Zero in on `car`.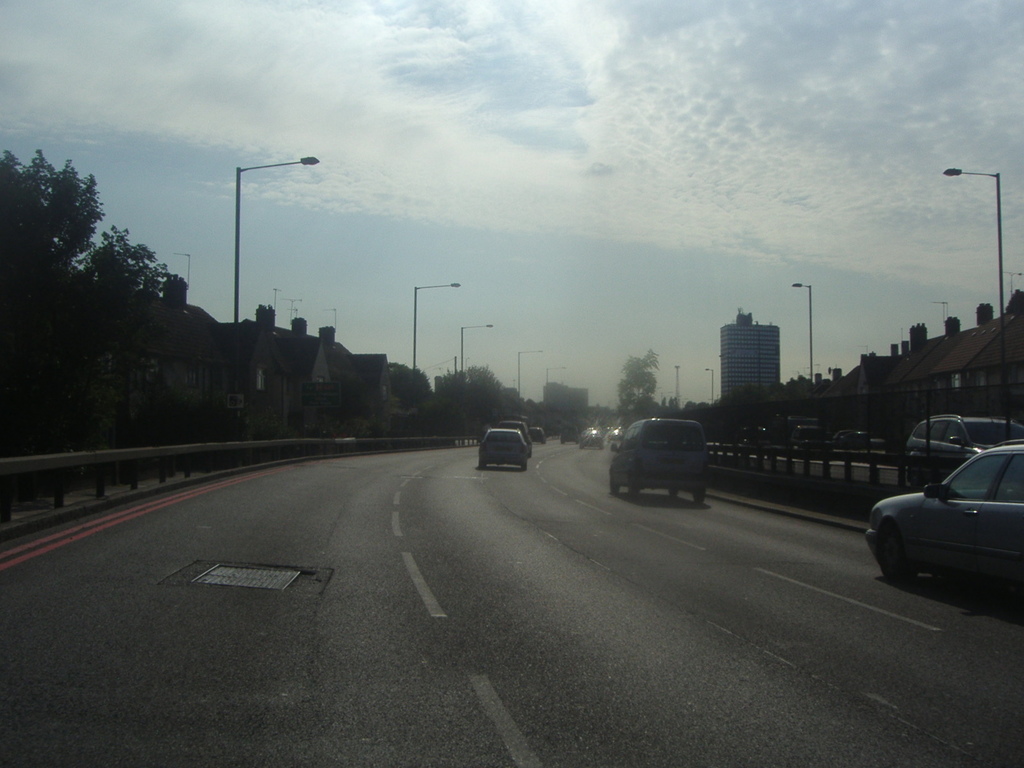
Zeroed in: {"x1": 477, "y1": 425, "x2": 532, "y2": 468}.
